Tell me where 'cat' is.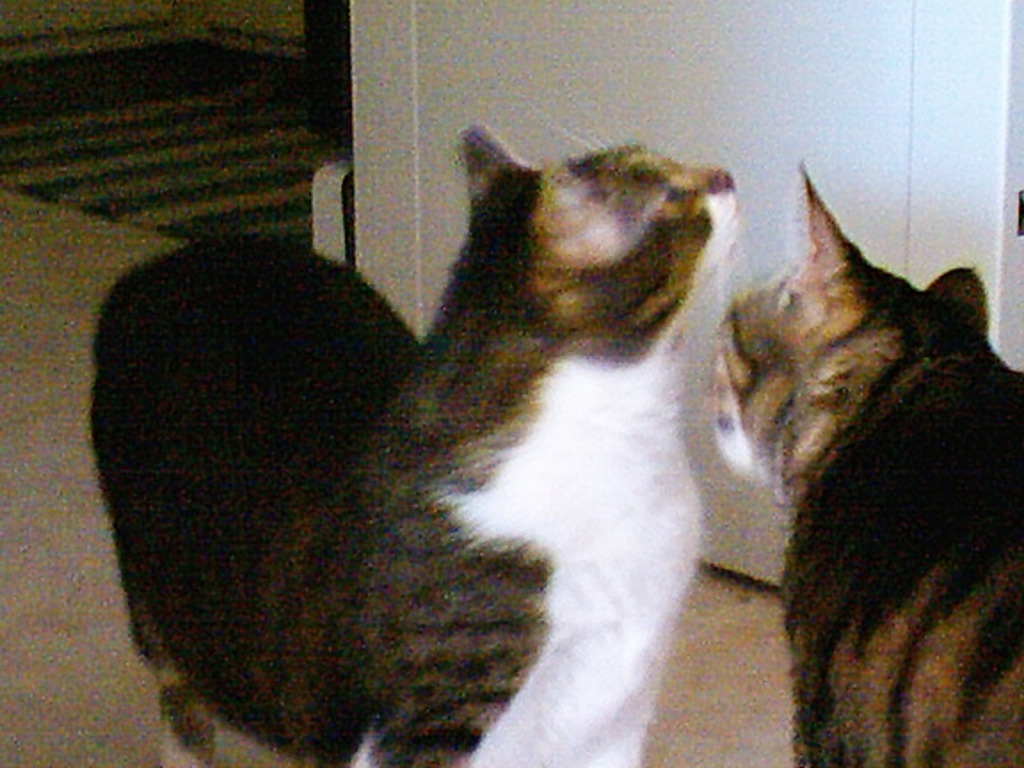
'cat' is at Rect(89, 128, 738, 766).
